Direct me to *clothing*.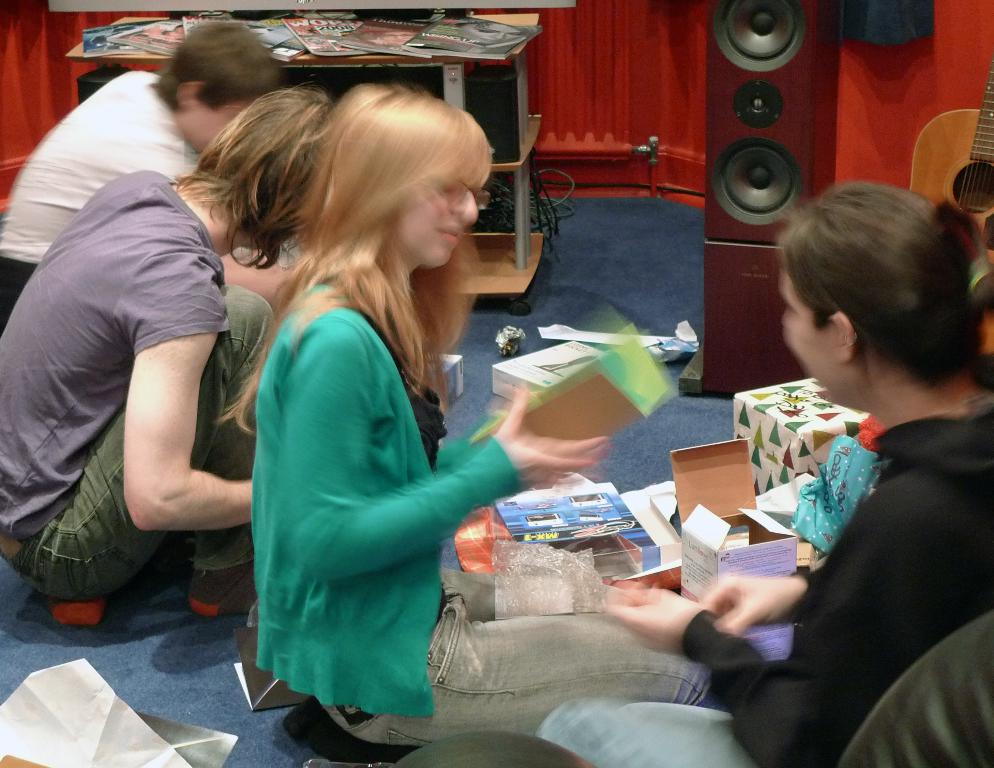
Direction: 229/203/532/729.
